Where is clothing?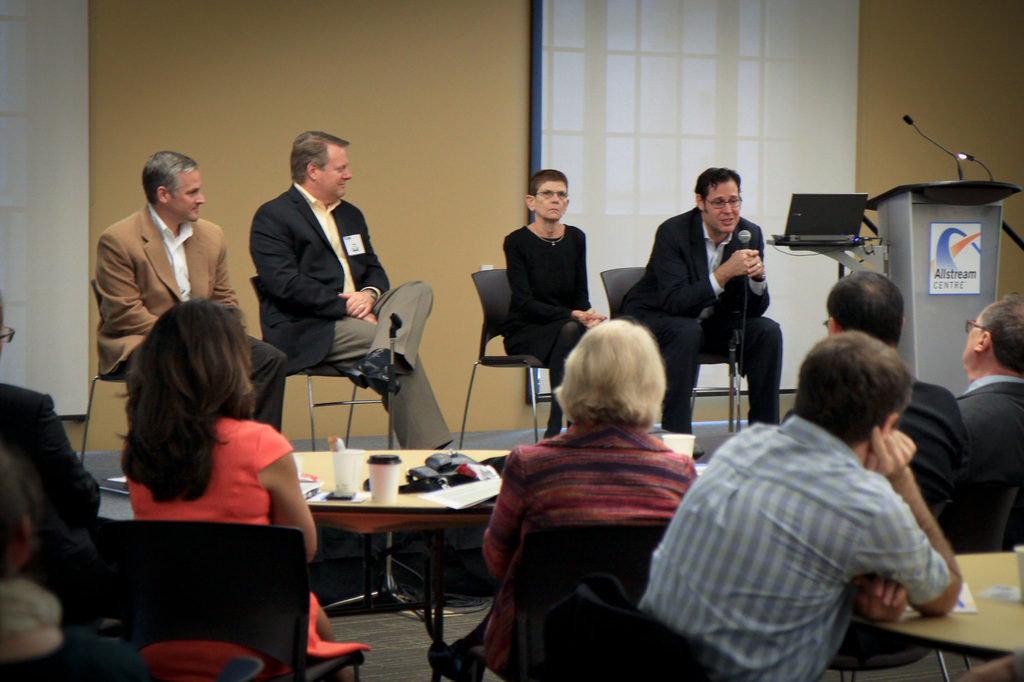
<box>243,184,455,451</box>.
